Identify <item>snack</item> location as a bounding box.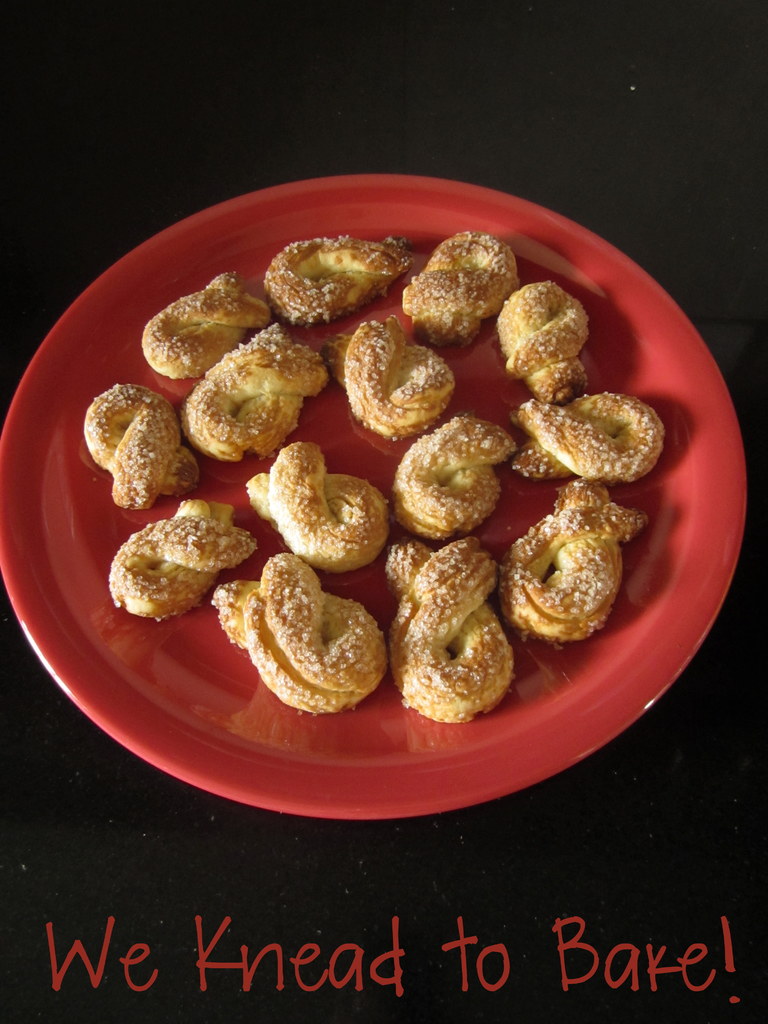
212,538,406,720.
